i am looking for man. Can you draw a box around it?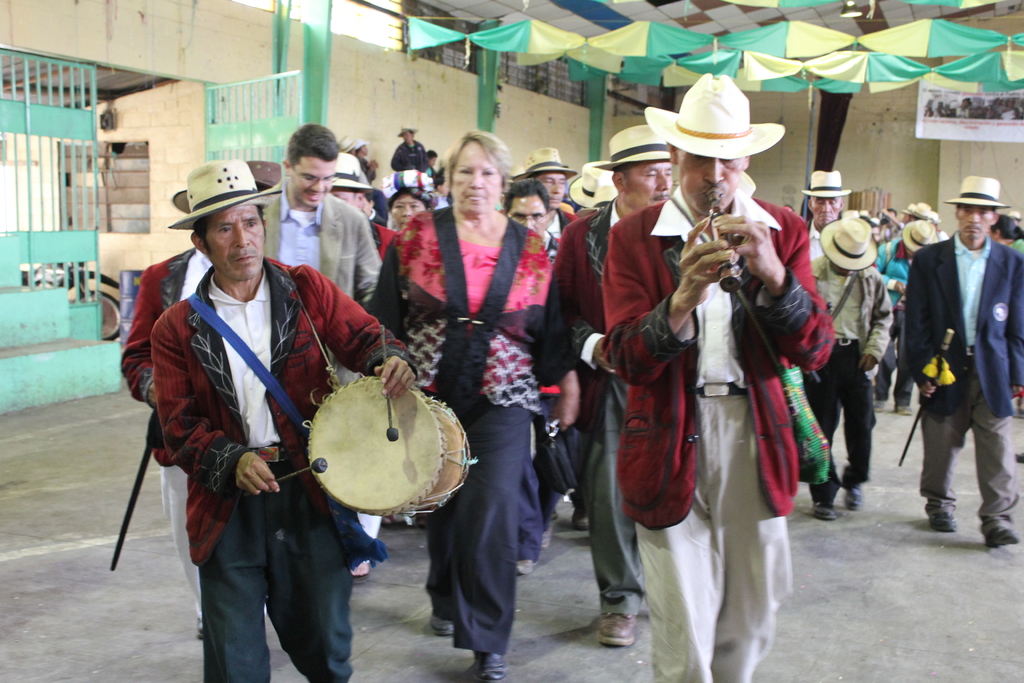
Sure, the bounding box is [125,185,214,634].
